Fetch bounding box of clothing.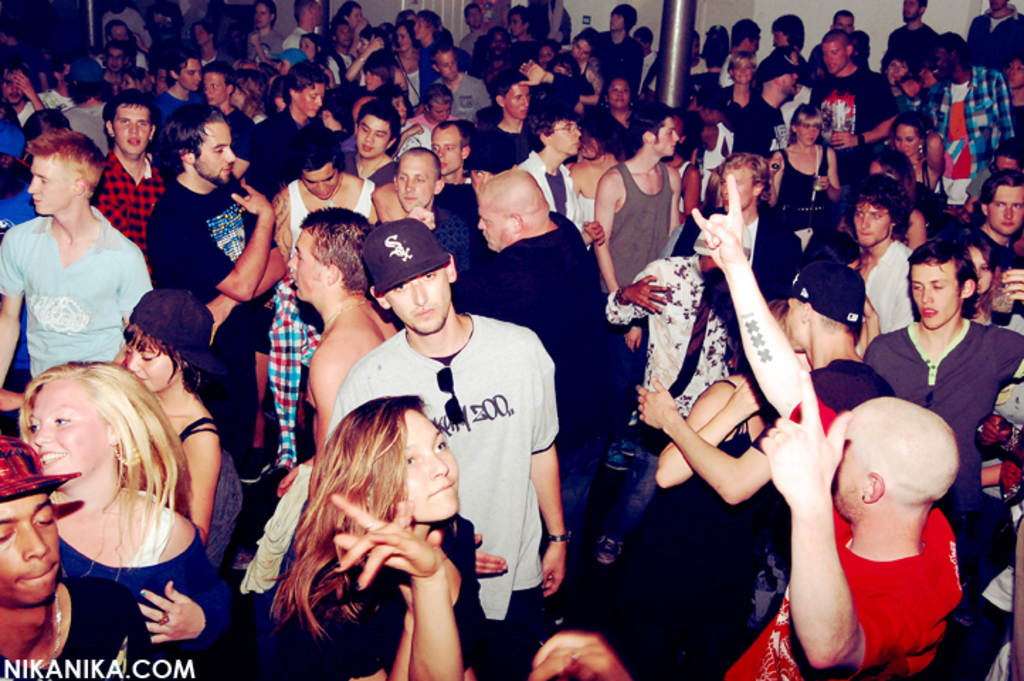
Bbox: 906, 58, 1020, 217.
